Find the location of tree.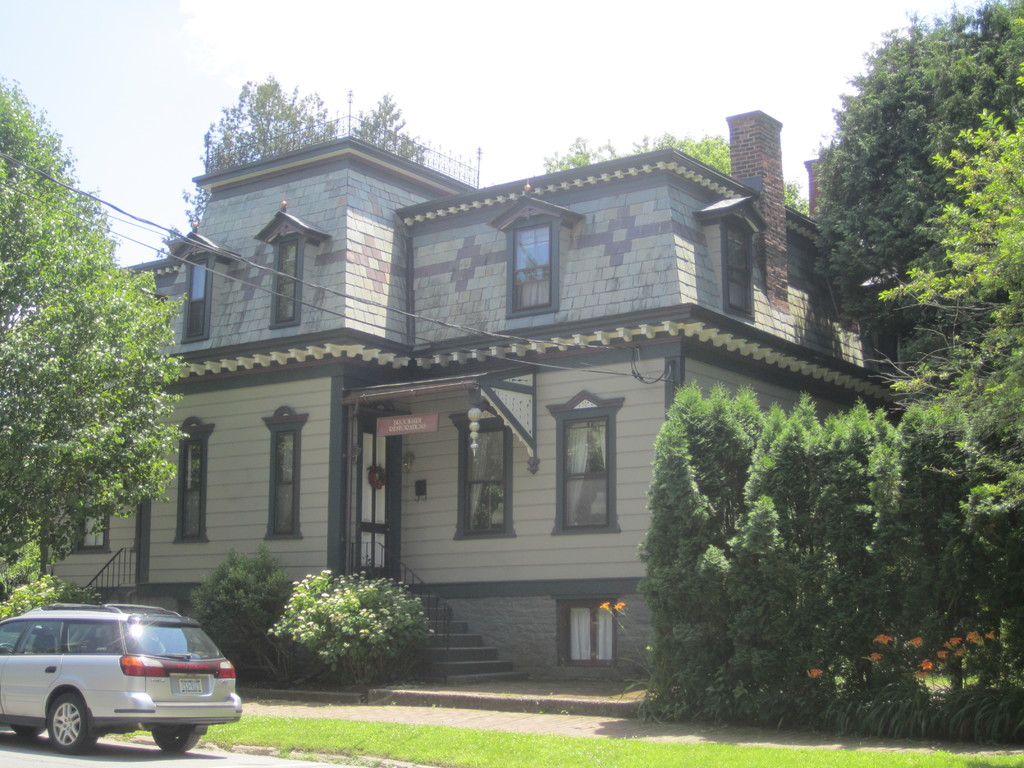
Location: box=[872, 77, 1023, 556].
